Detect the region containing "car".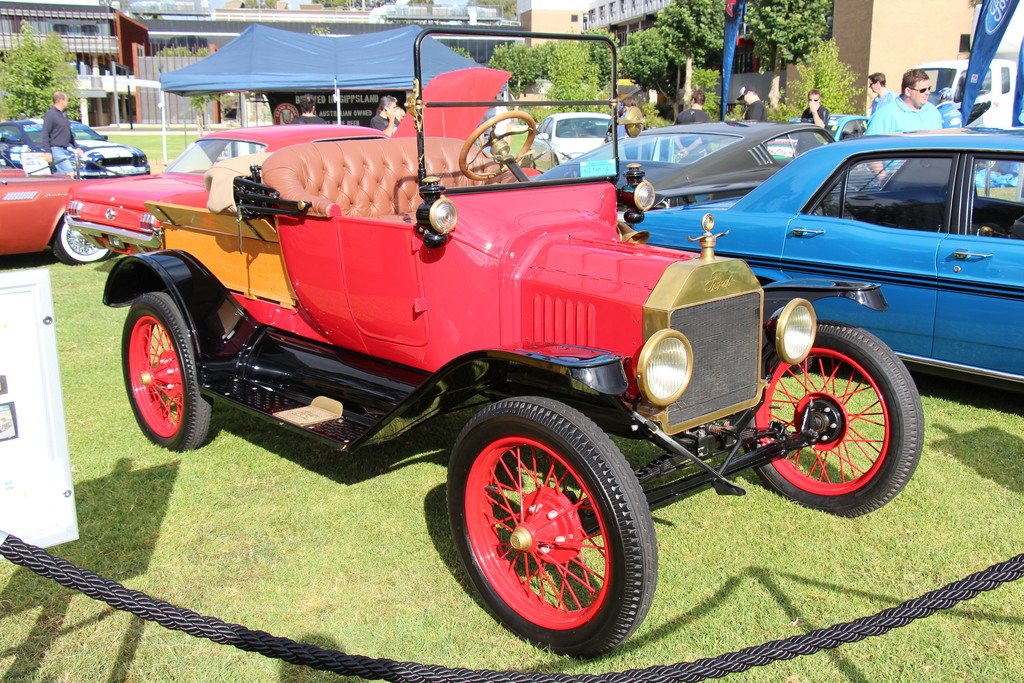
{"x1": 635, "y1": 129, "x2": 1023, "y2": 384}.
